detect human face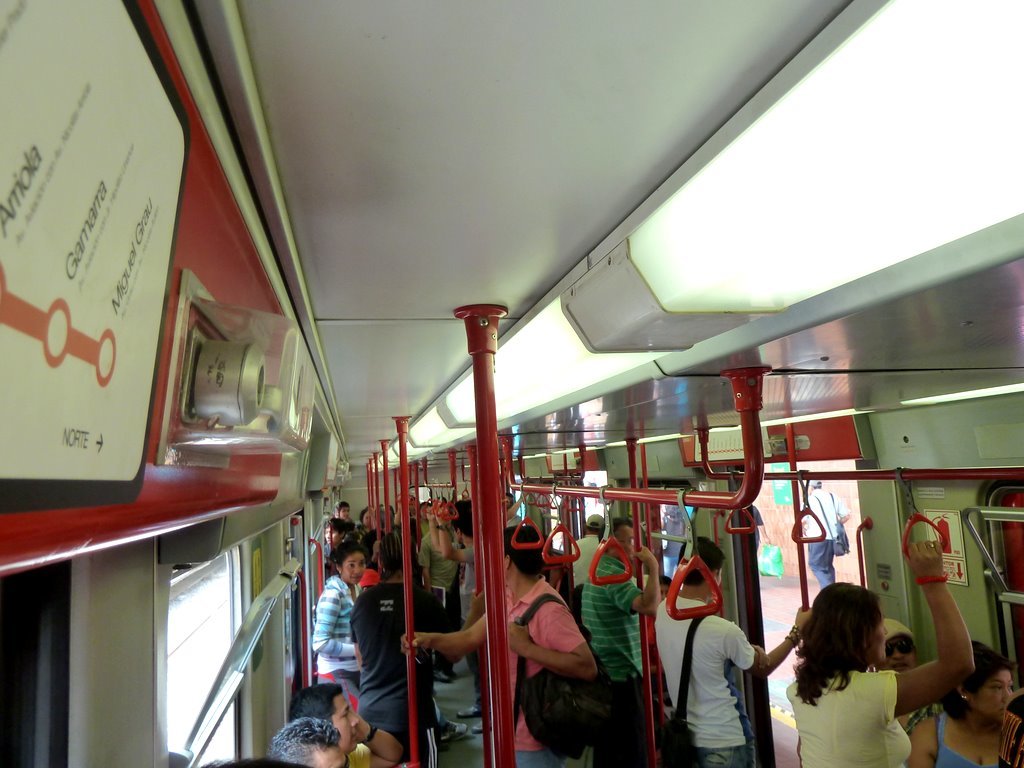
<region>345, 550, 368, 580</region>
